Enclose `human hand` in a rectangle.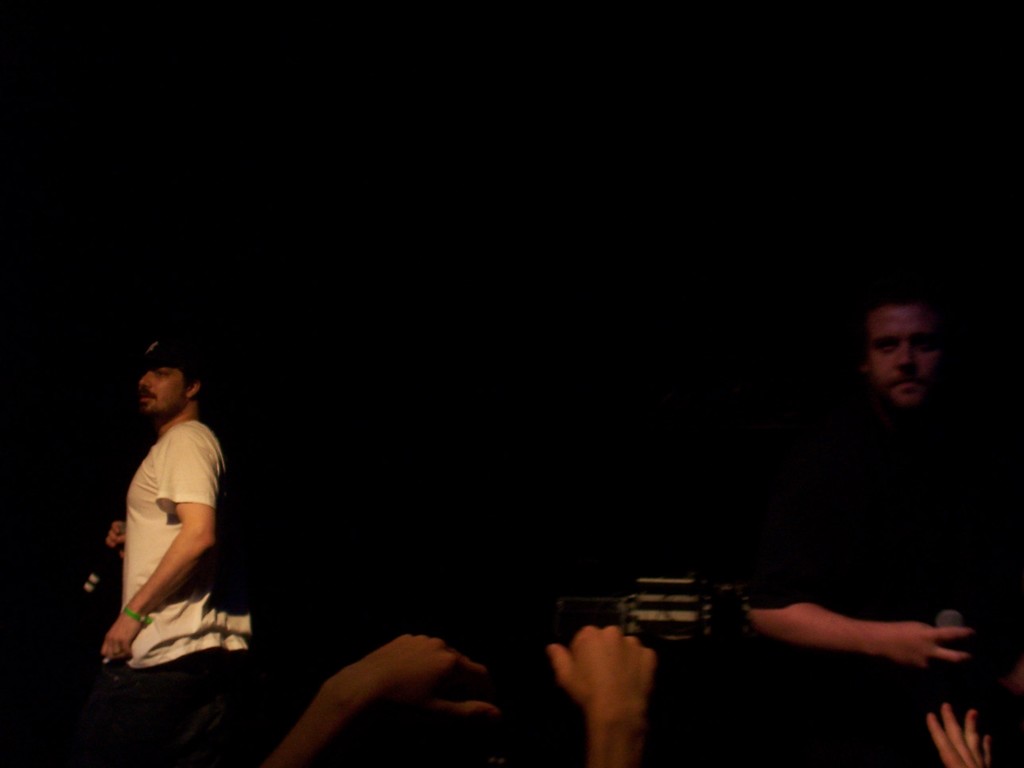
bbox=(888, 620, 976, 671).
